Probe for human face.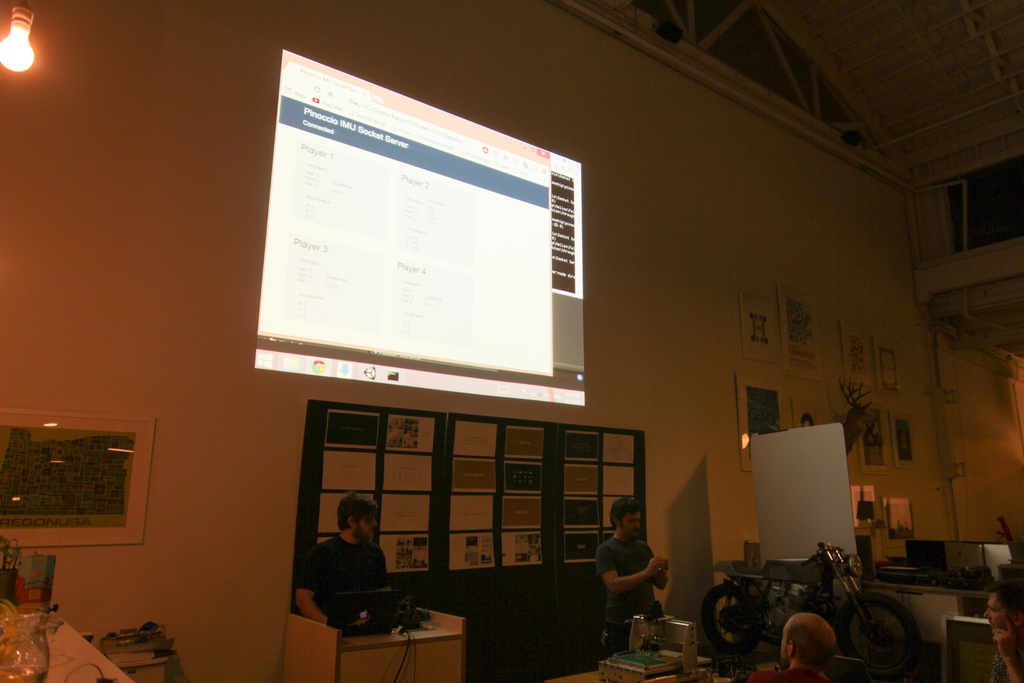
Probe result: [x1=621, y1=510, x2=644, y2=540].
